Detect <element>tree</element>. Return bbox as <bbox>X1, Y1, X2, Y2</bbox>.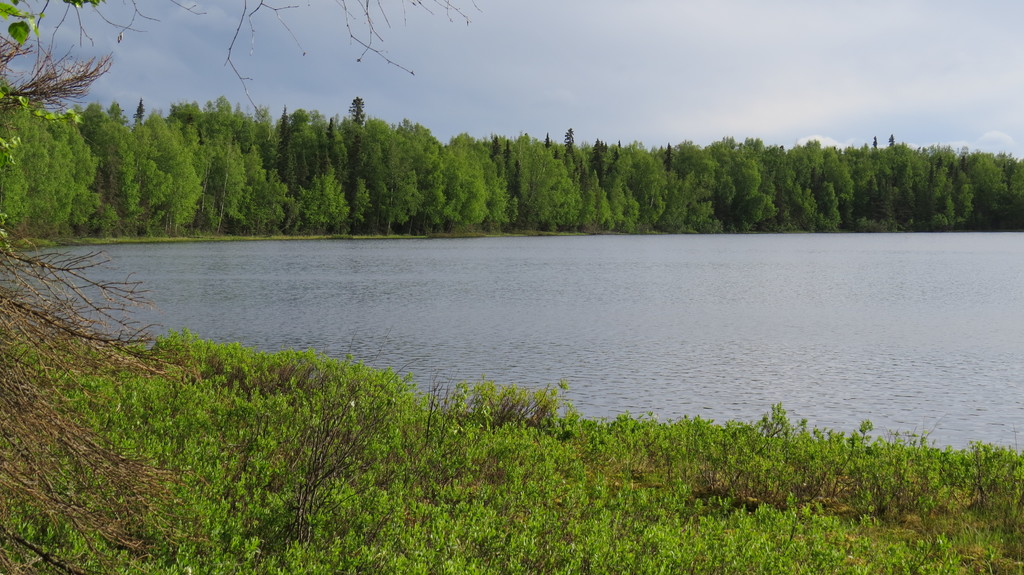
<bbox>309, 174, 346, 237</bbox>.
